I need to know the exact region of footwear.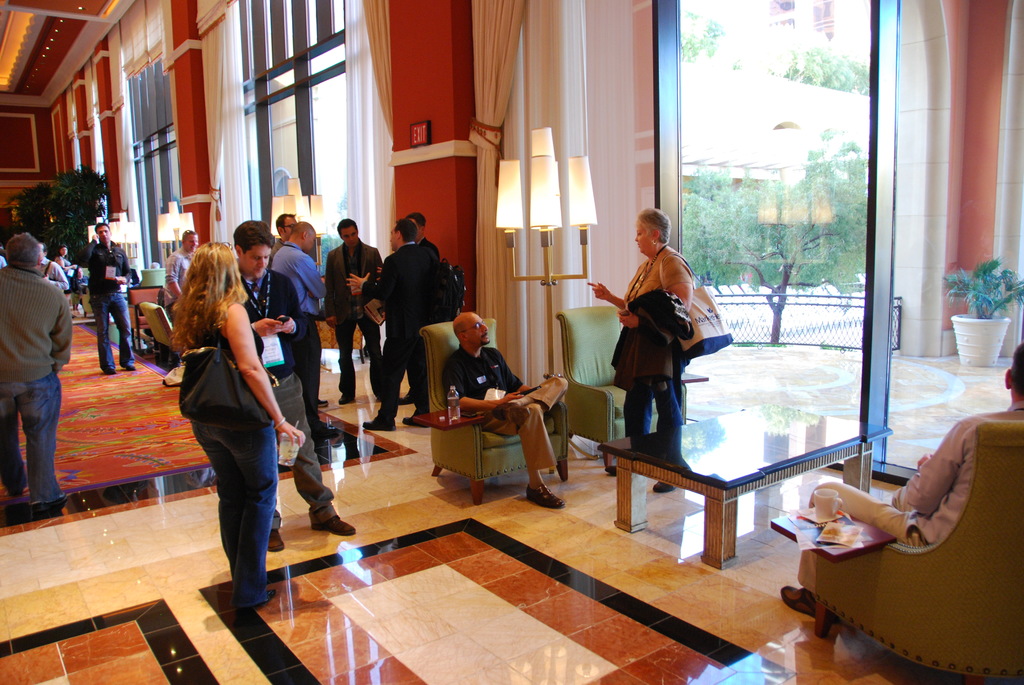
Region: 310, 514, 362, 539.
